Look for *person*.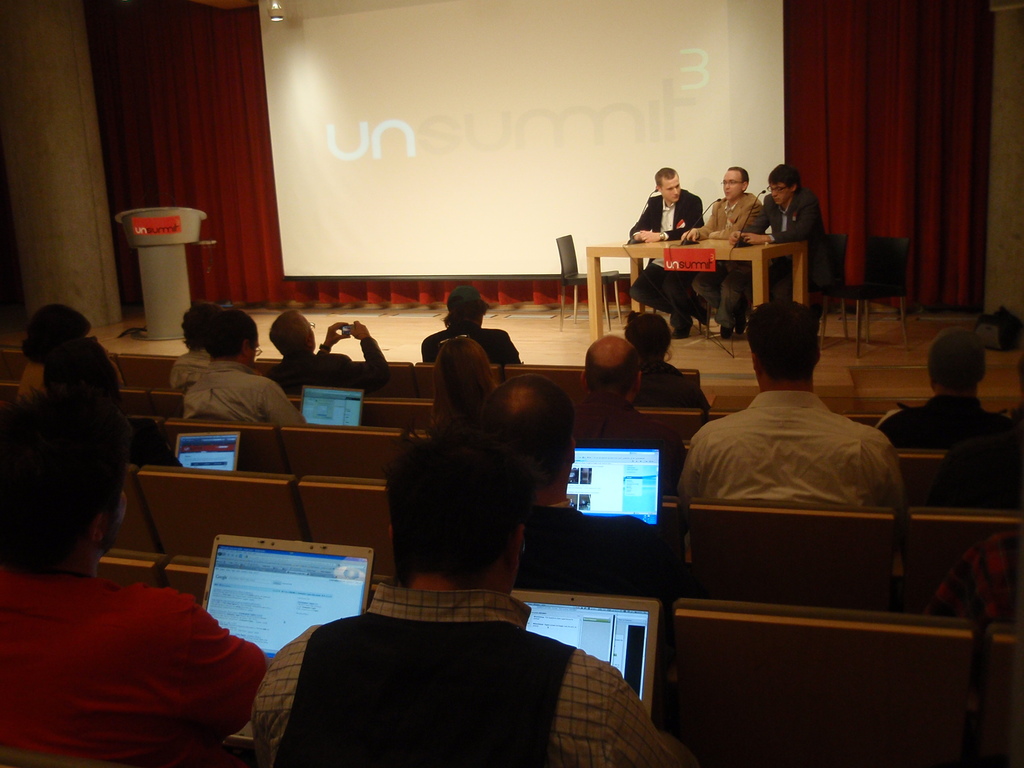
Found: 10 301 92 395.
